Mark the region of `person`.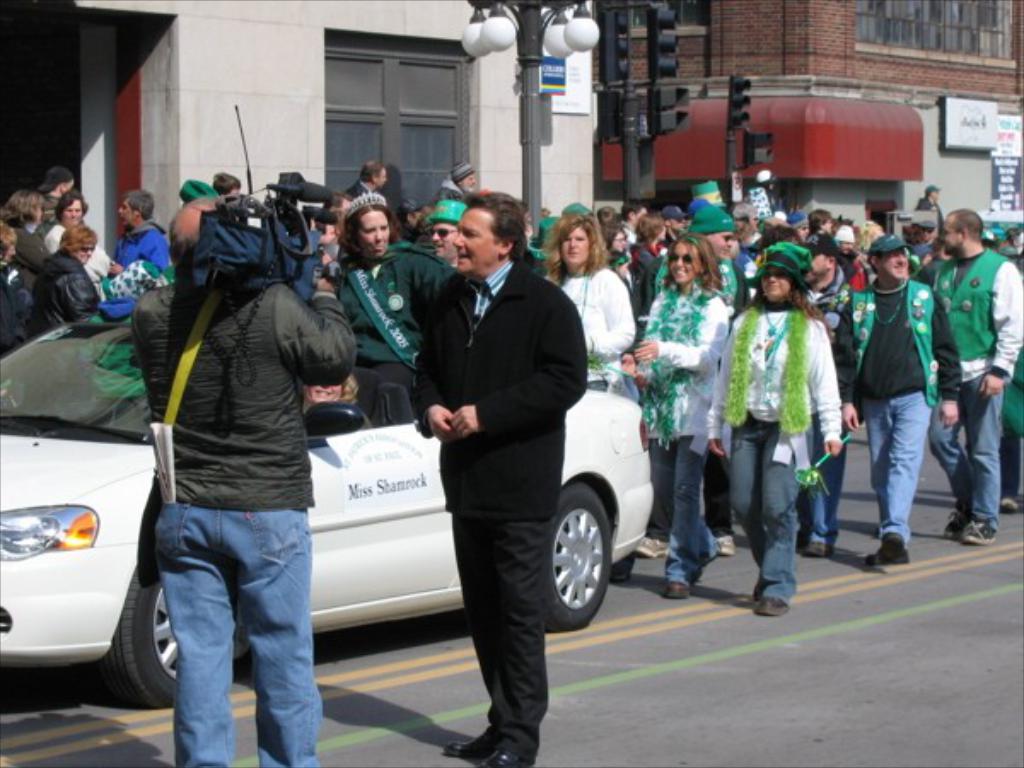
Region: 539/212/638/396.
